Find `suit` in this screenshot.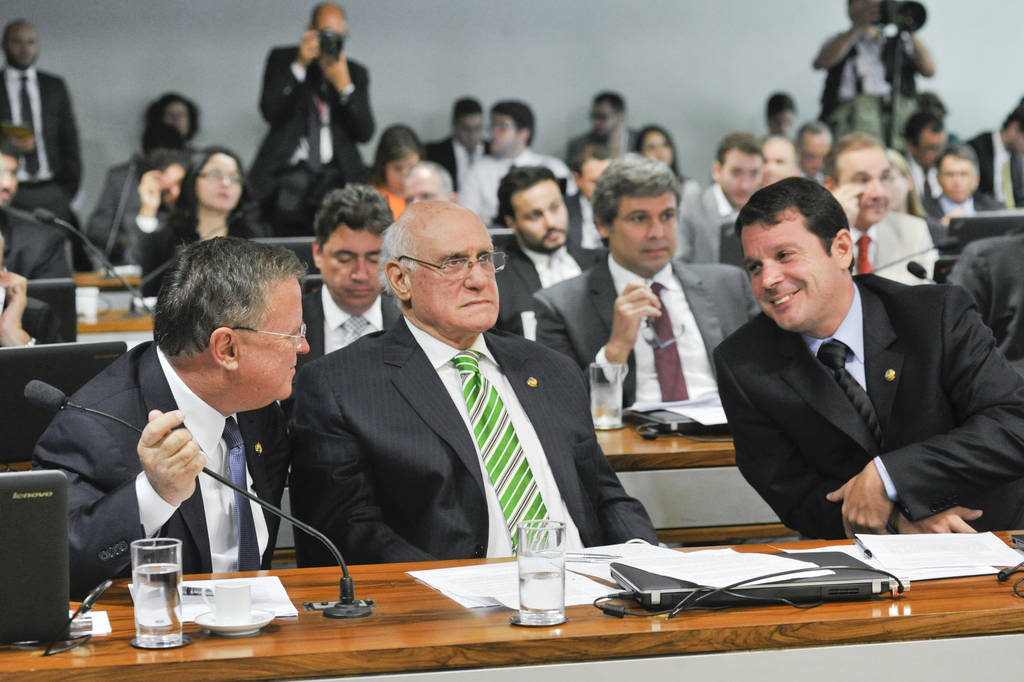
The bounding box for `suit` is <box>28,312,329,607</box>.
